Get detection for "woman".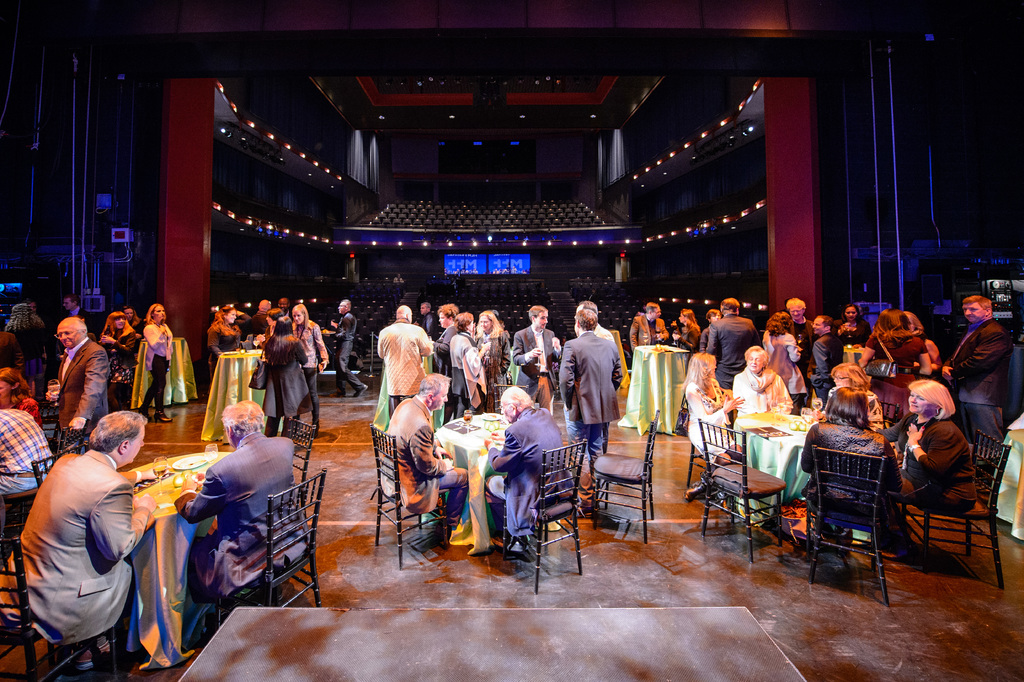
Detection: 289 301 327 437.
